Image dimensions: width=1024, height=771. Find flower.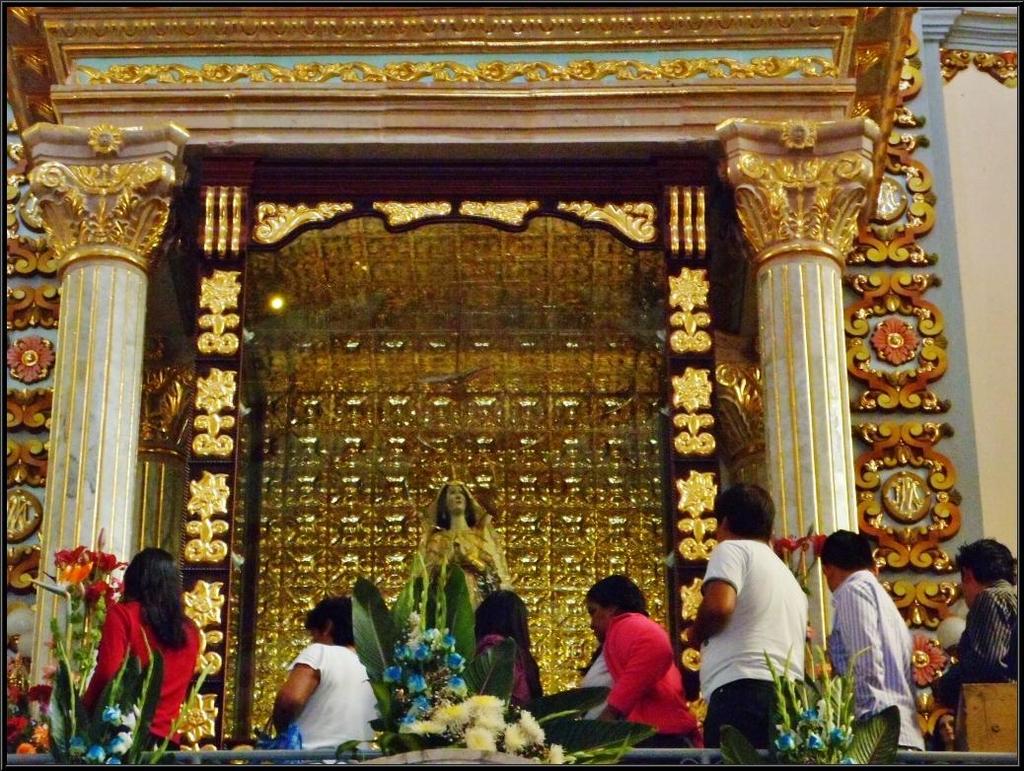
pyautogui.locateOnScreen(87, 541, 125, 585).
